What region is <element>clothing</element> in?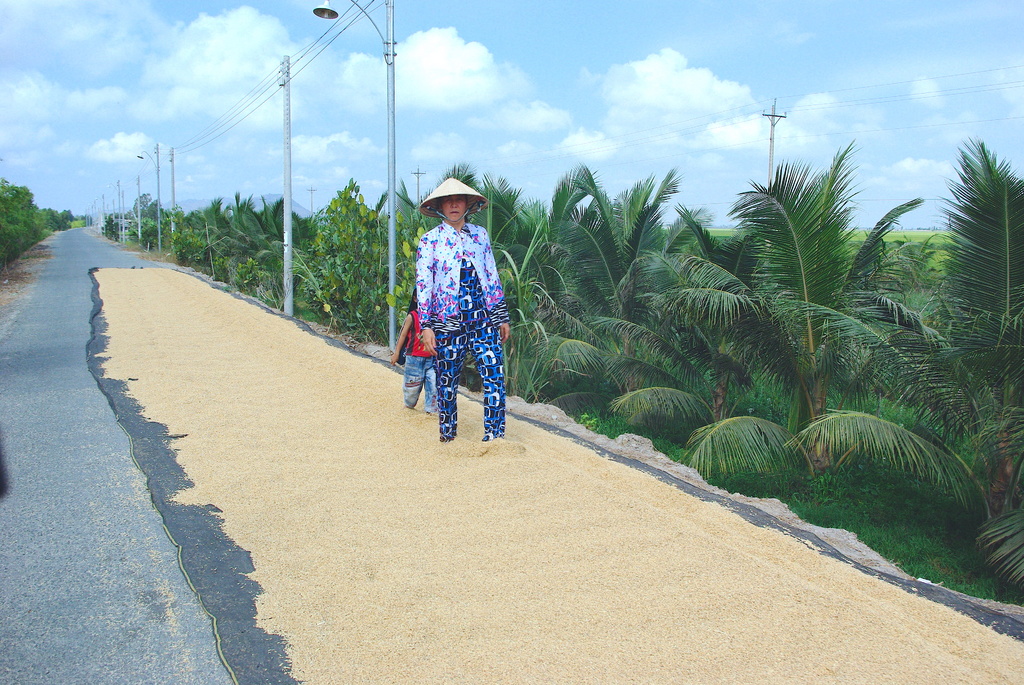
<bbox>401, 306, 435, 413</bbox>.
